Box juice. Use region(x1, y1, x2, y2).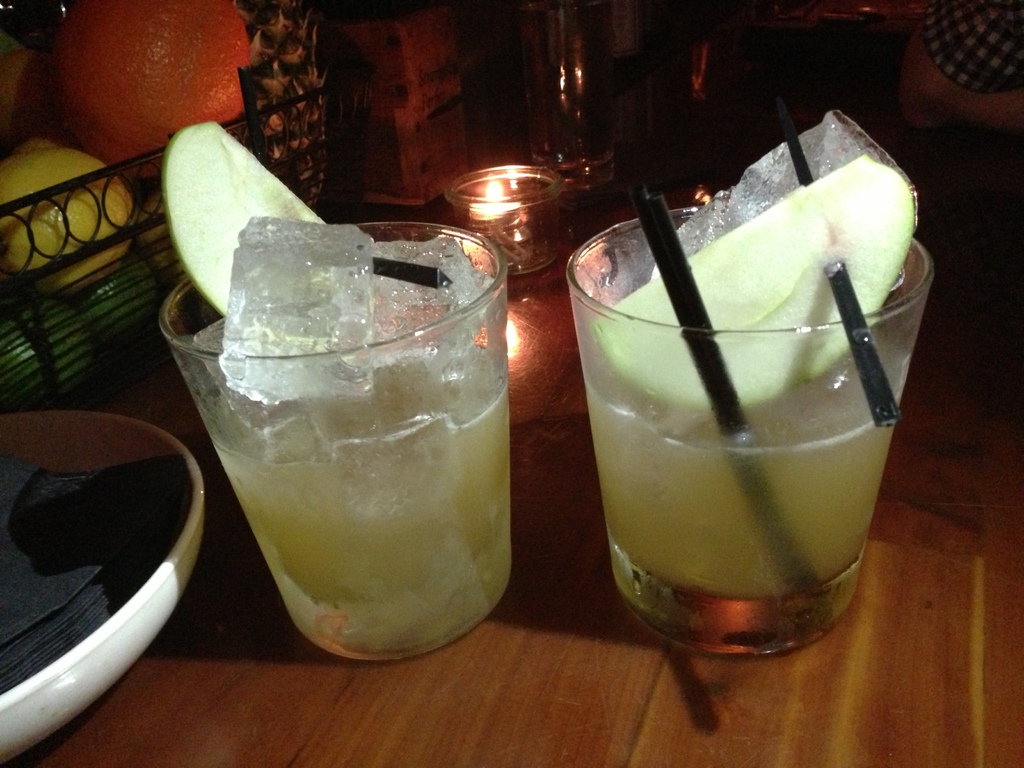
region(583, 362, 922, 600).
